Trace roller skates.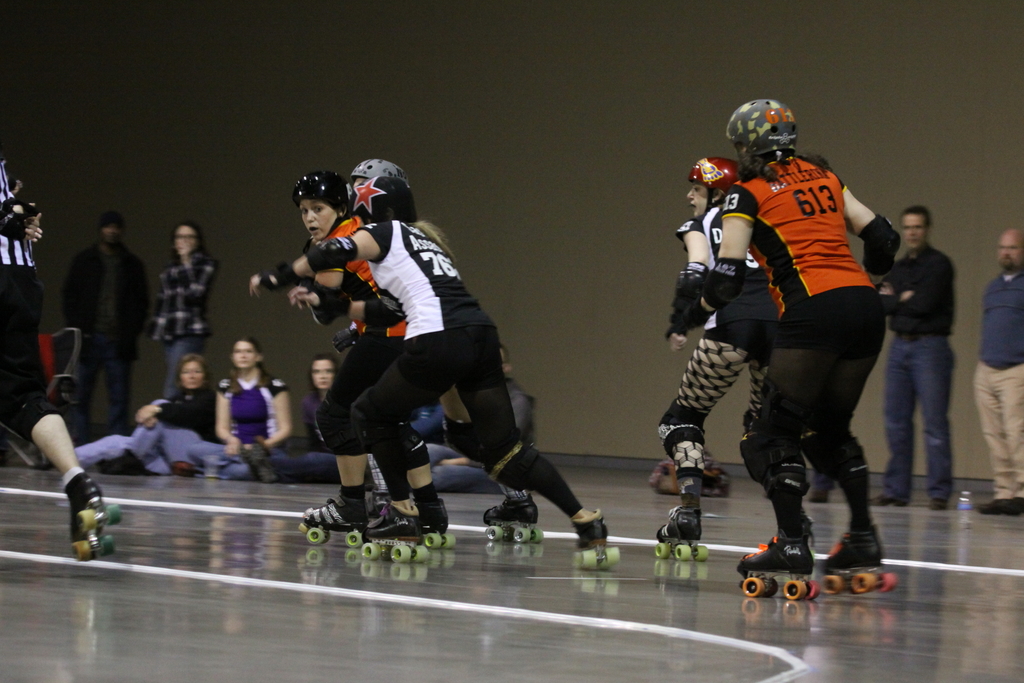
Traced to BBox(63, 473, 122, 562).
